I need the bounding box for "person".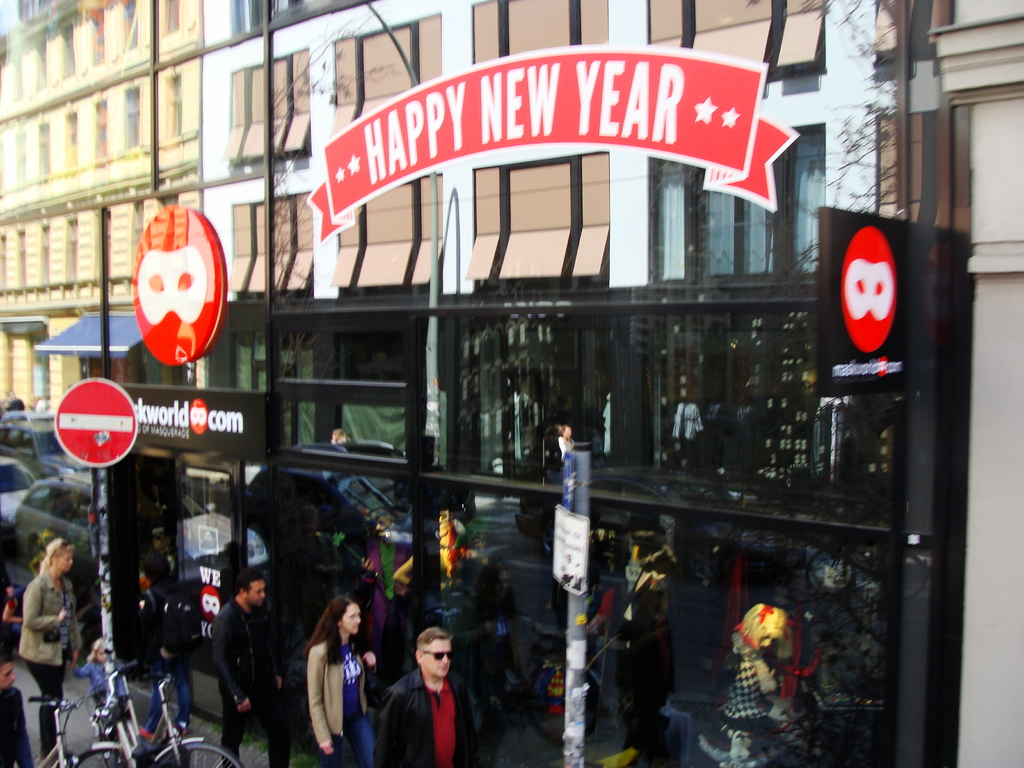
Here it is: 295:592:361:767.
